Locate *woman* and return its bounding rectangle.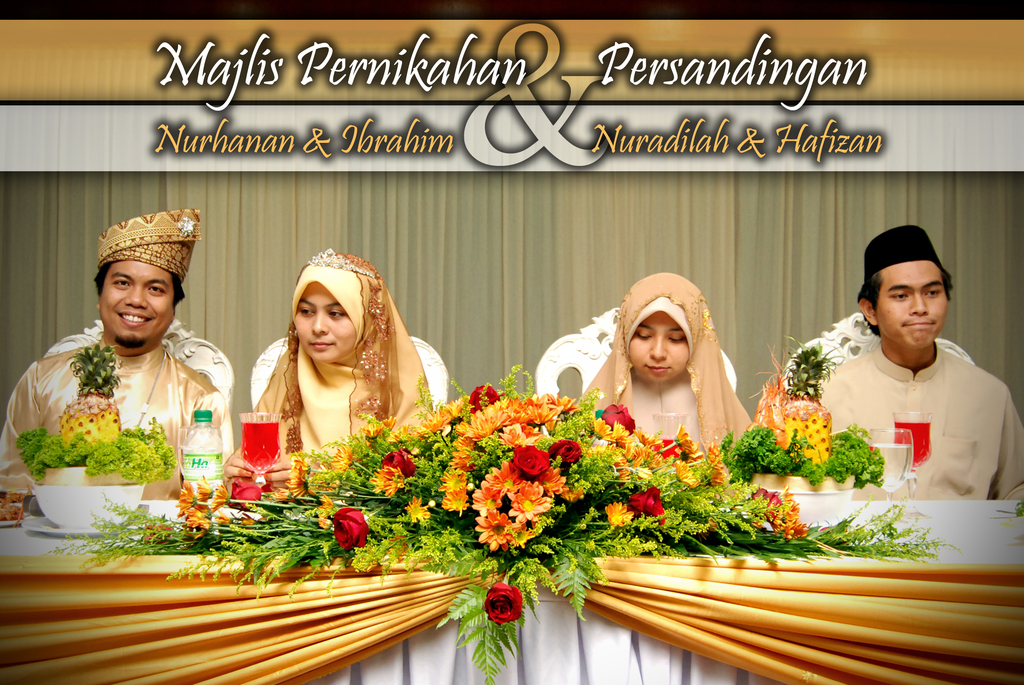
[left=223, top=243, right=445, bottom=504].
